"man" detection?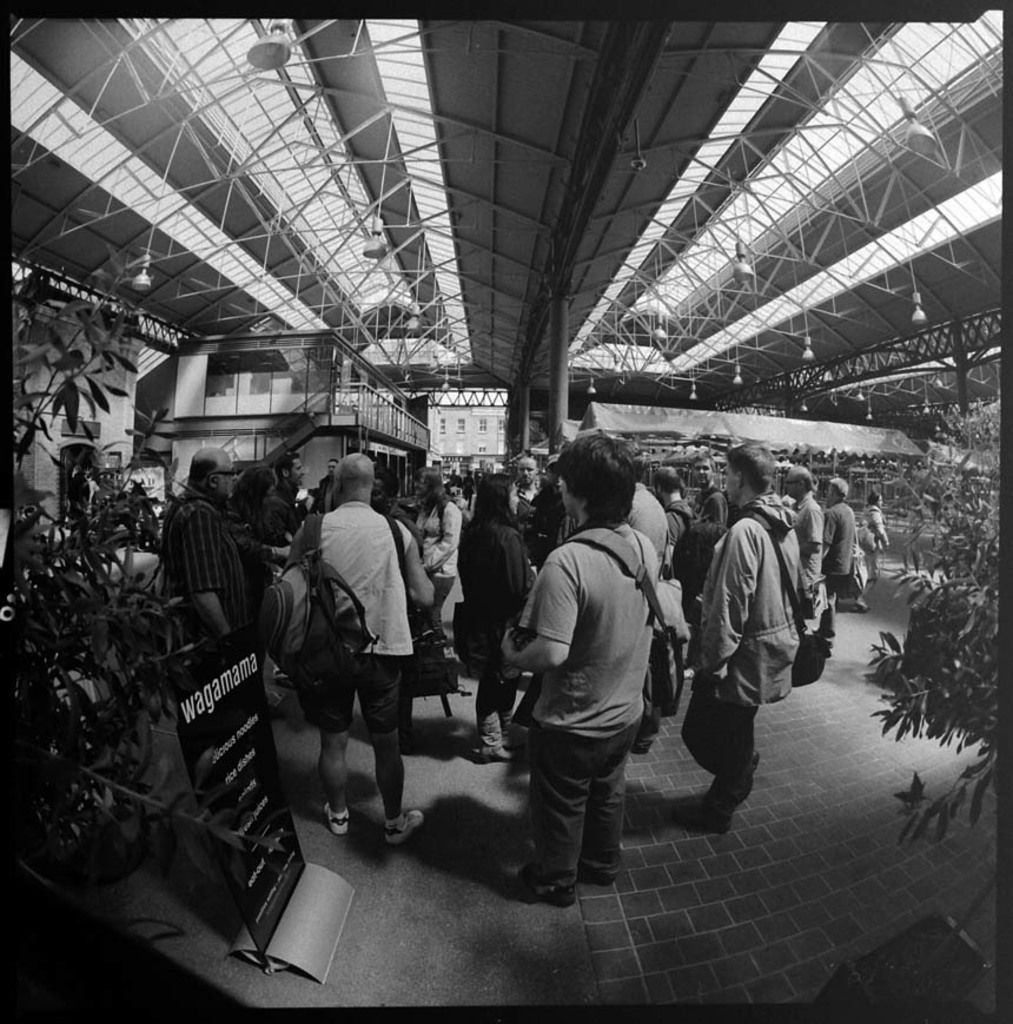
{"left": 286, "top": 452, "right": 438, "bottom": 840}
